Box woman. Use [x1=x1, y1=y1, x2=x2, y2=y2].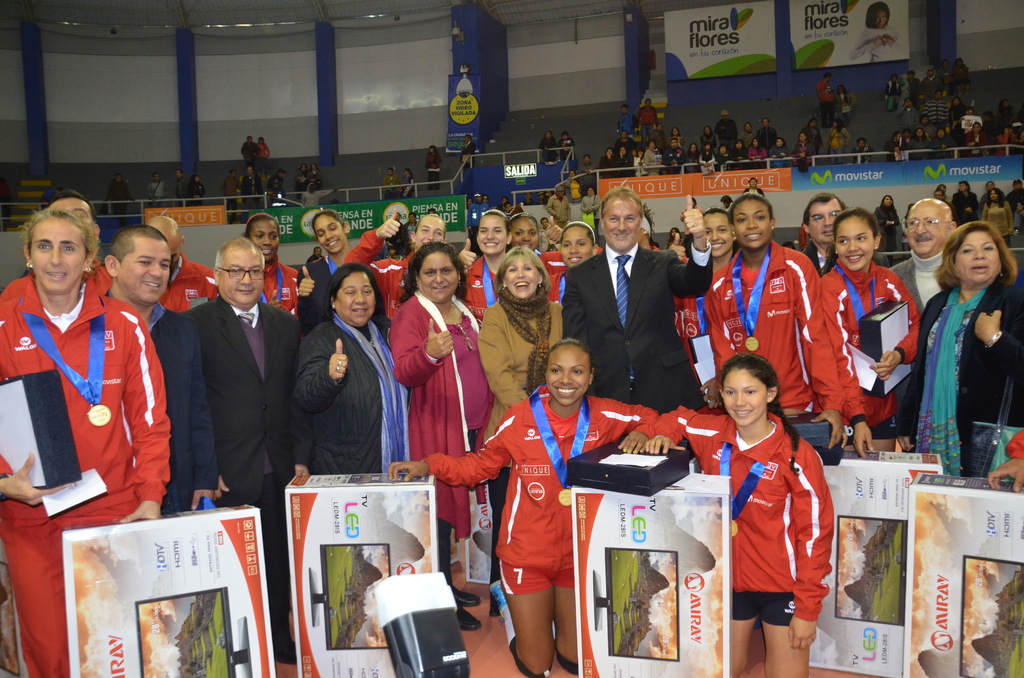
[x1=0, y1=207, x2=216, y2=677].
